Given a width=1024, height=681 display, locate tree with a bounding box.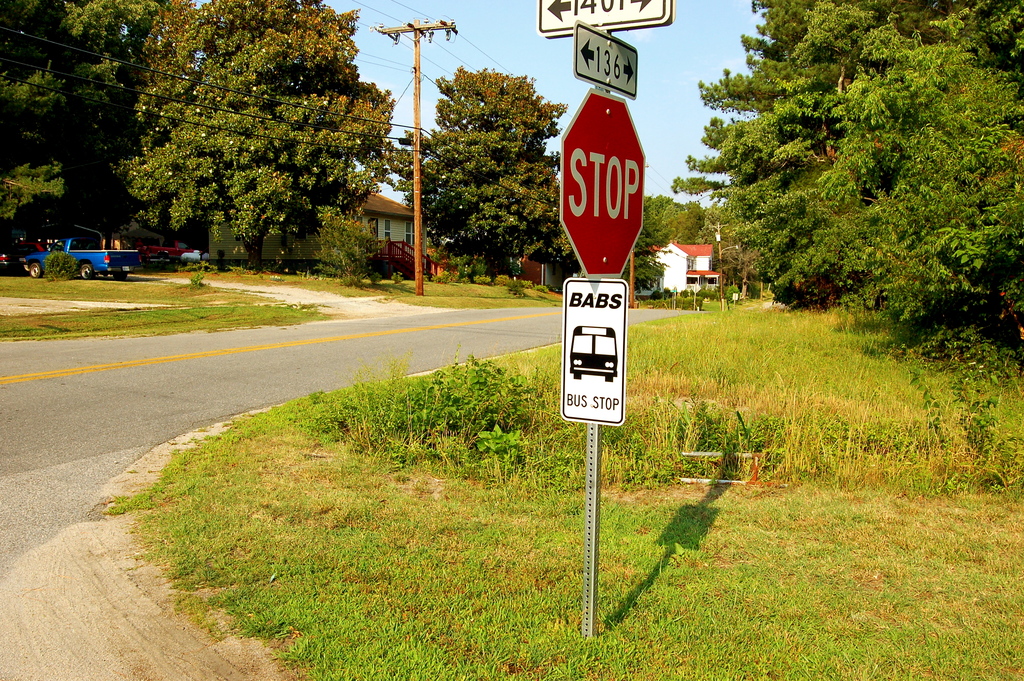
Located: l=387, t=68, r=573, b=282.
